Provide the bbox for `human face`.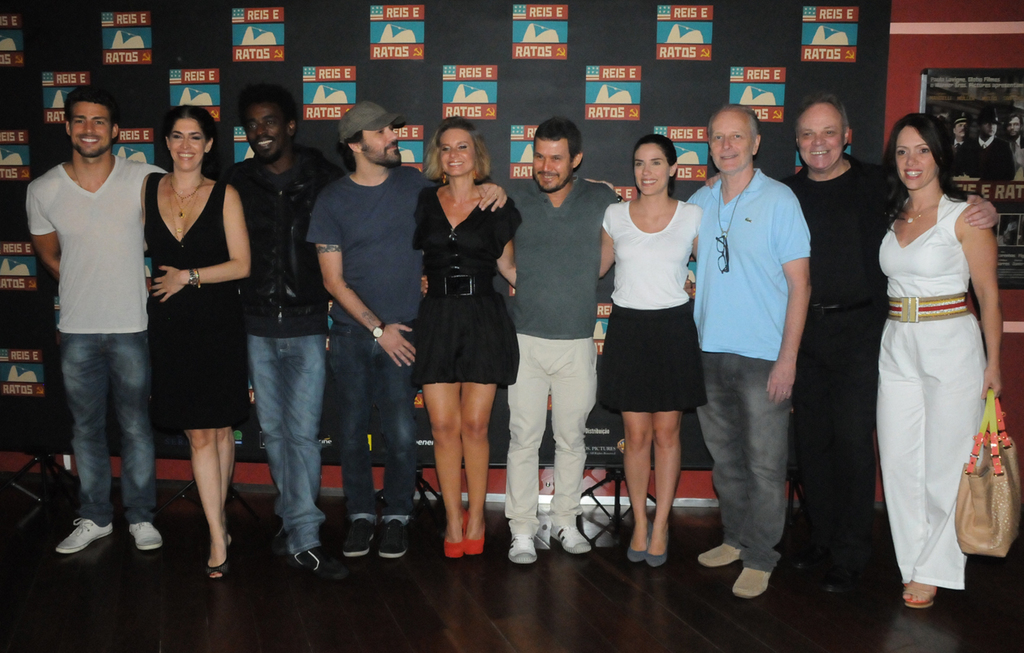
rect(893, 123, 933, 188).
